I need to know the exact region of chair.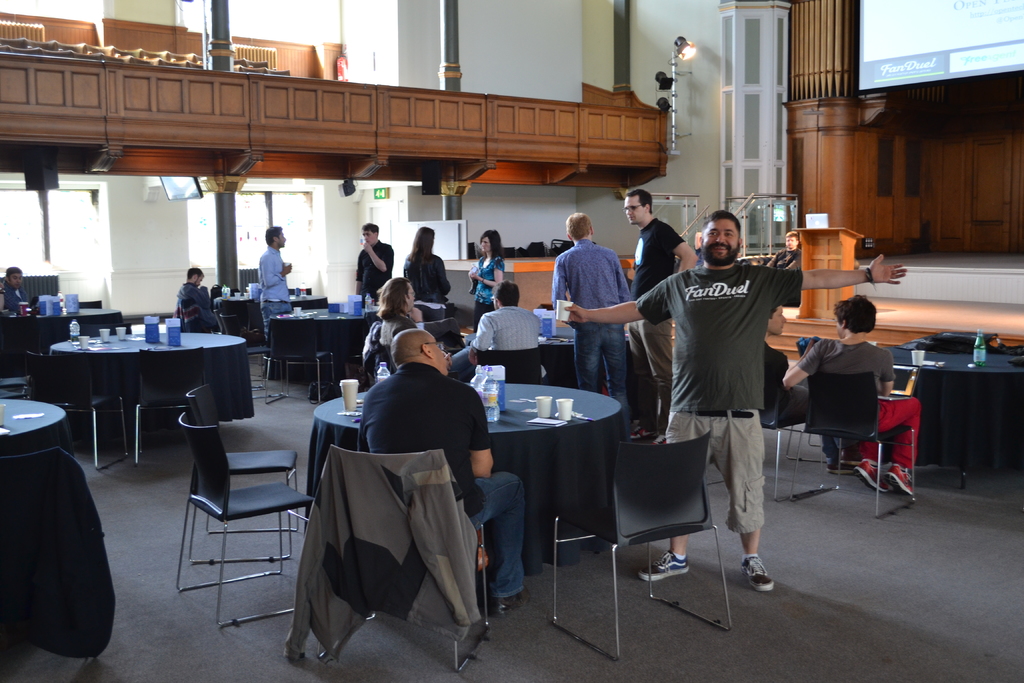
Region: [24,351,130,468].
